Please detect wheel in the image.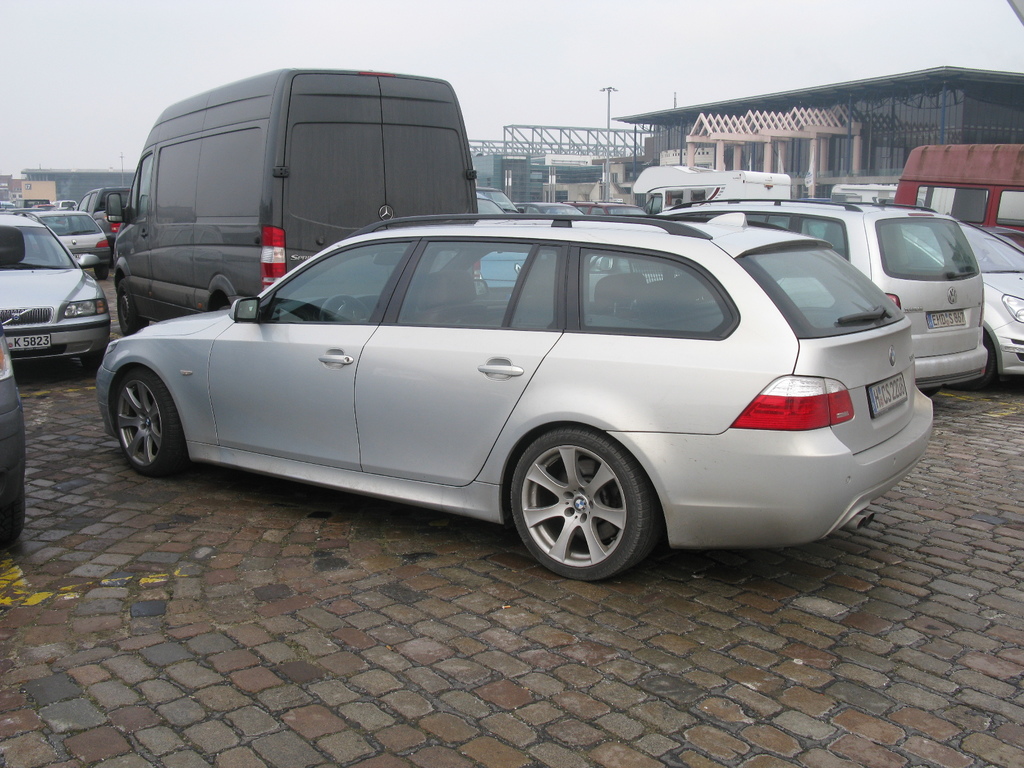
left=324, top=294, right=367, bottom=325.
